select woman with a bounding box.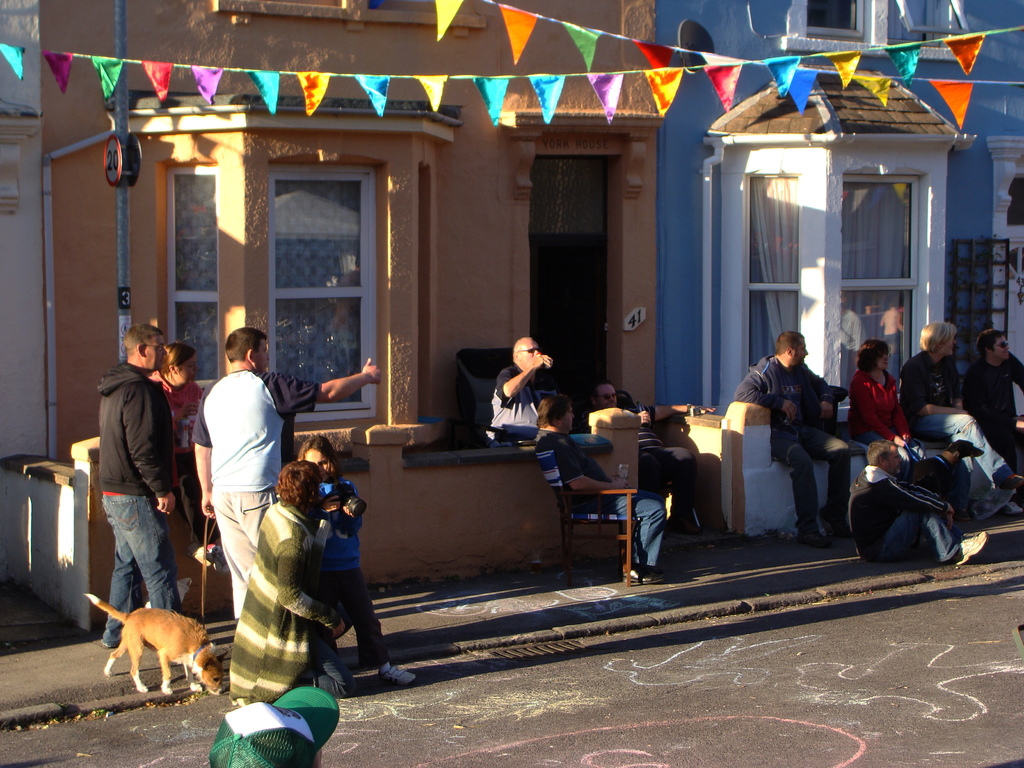
pyautogui.locateOnScreen(223, 457, 358, 705).
